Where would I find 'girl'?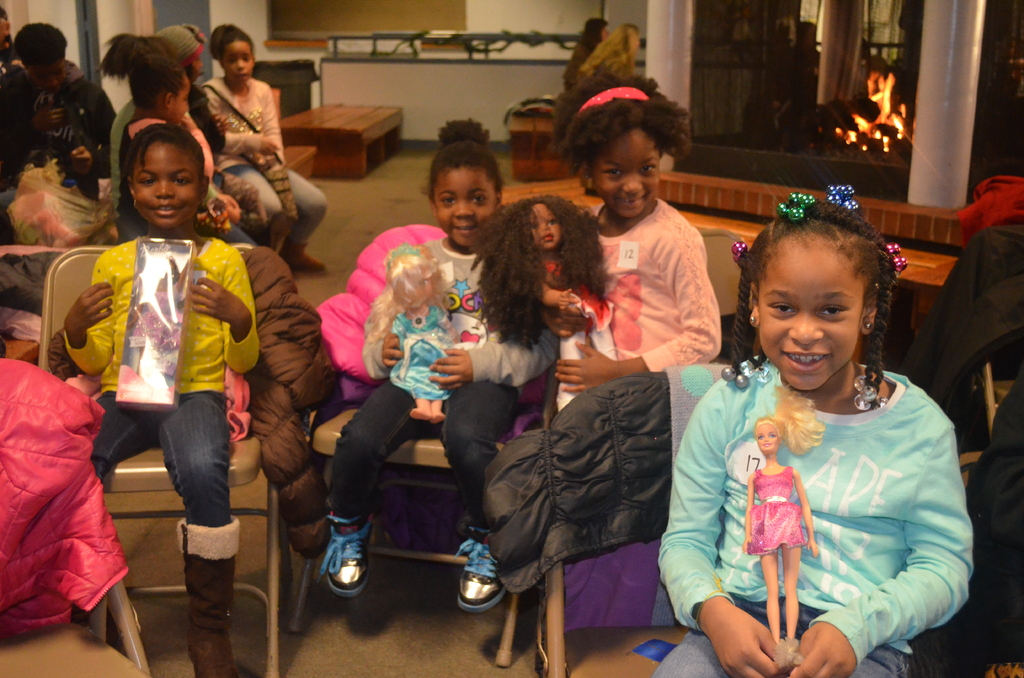
At region(67, 120, 259, 677).
